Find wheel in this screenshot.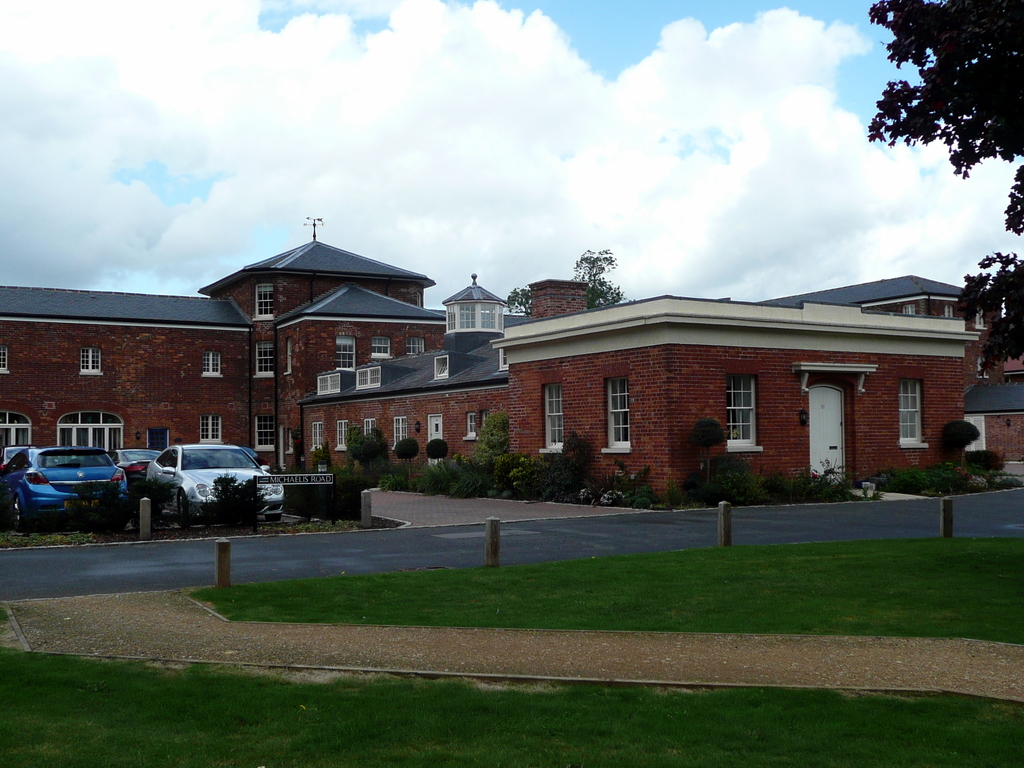
The bounding box for wheel is (x1=266, y1=515, x2=283, y2=522).
